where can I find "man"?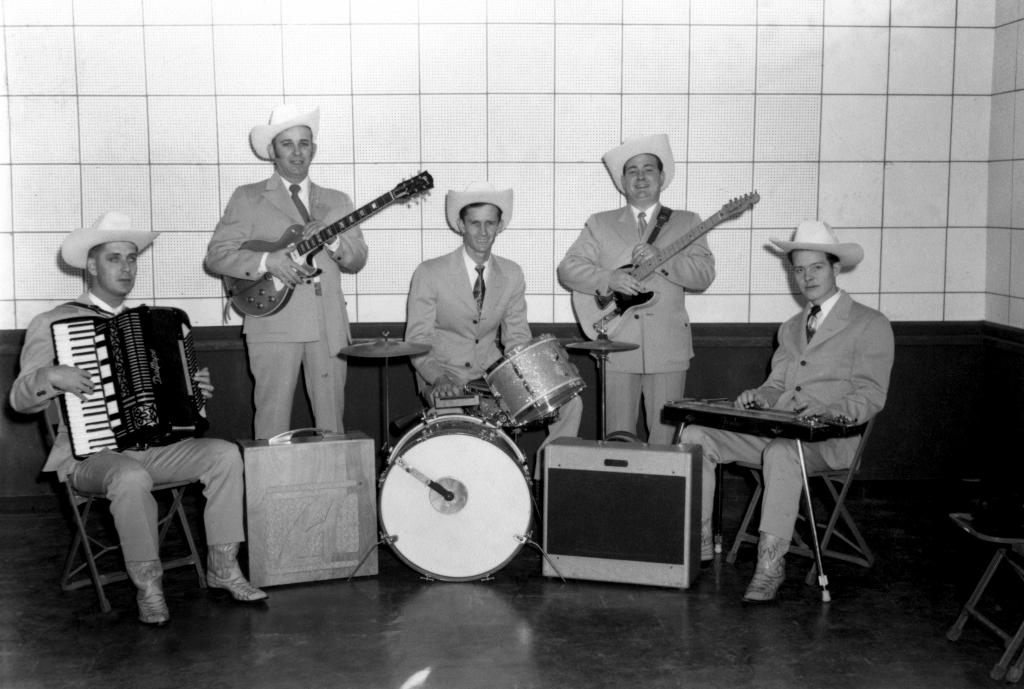
You can find it at 671:215:896:608.
